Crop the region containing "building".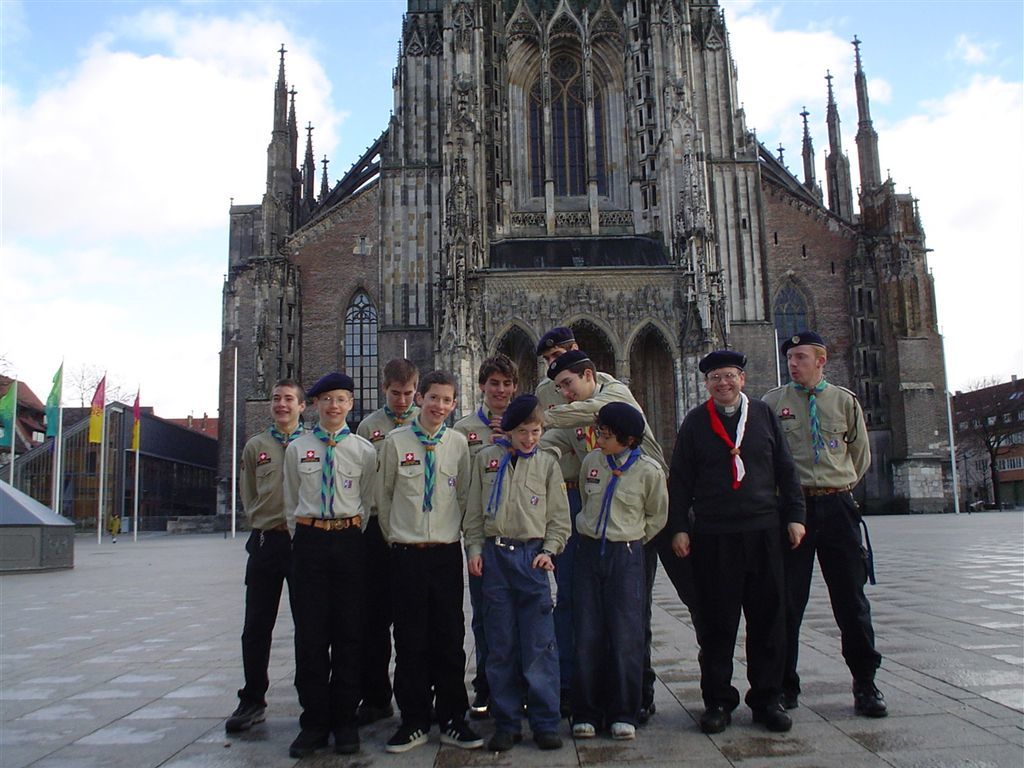
Crop region: BBox(0, 368, 50, 455).
